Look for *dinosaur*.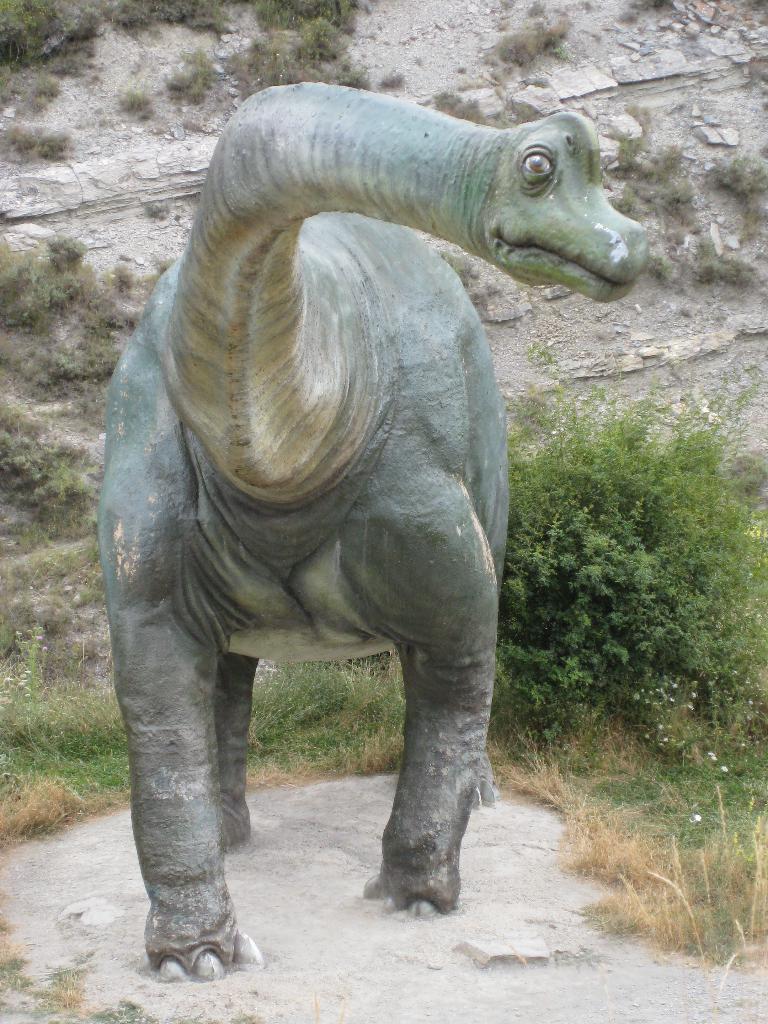
Found: (left=86, top=78, right=653, bottom=991).
